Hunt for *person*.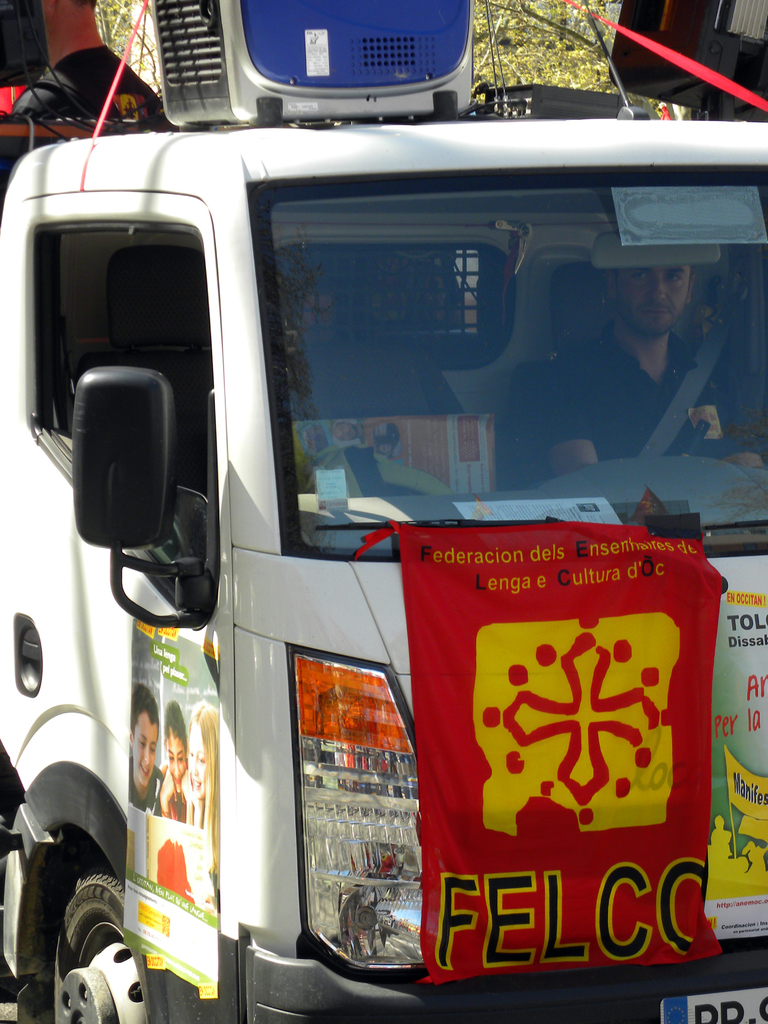
Hunted down at bbox=[515, 265, 753, 475].
